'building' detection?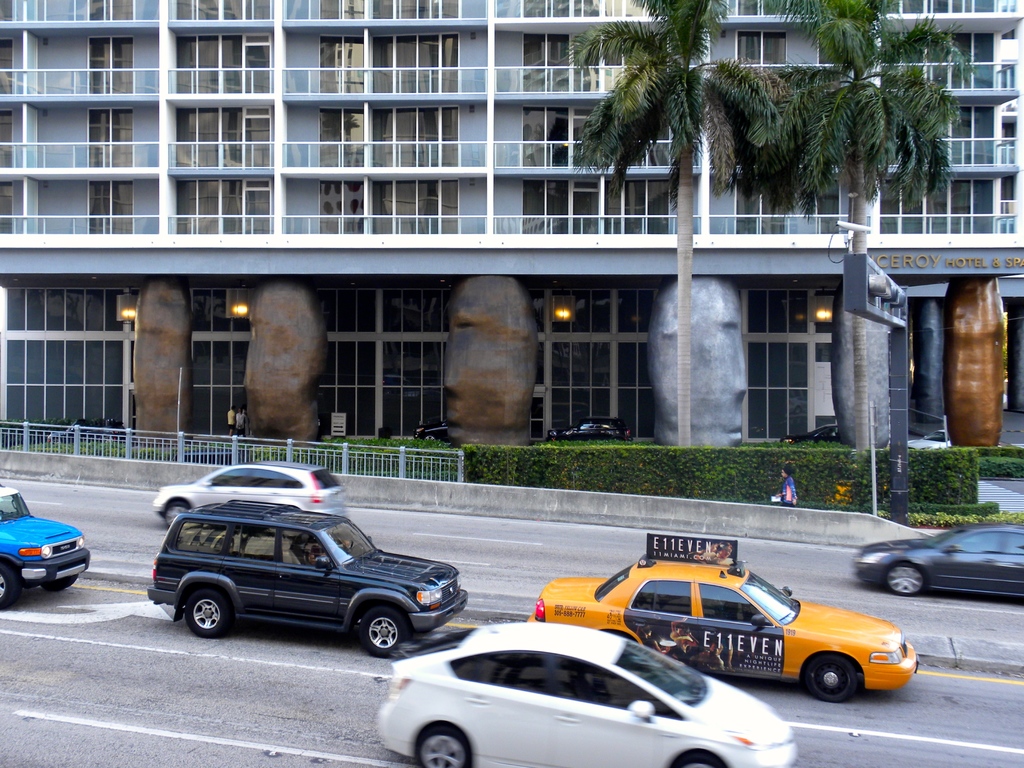
[x1=3, y1=0, x2=1023, y2=446]
